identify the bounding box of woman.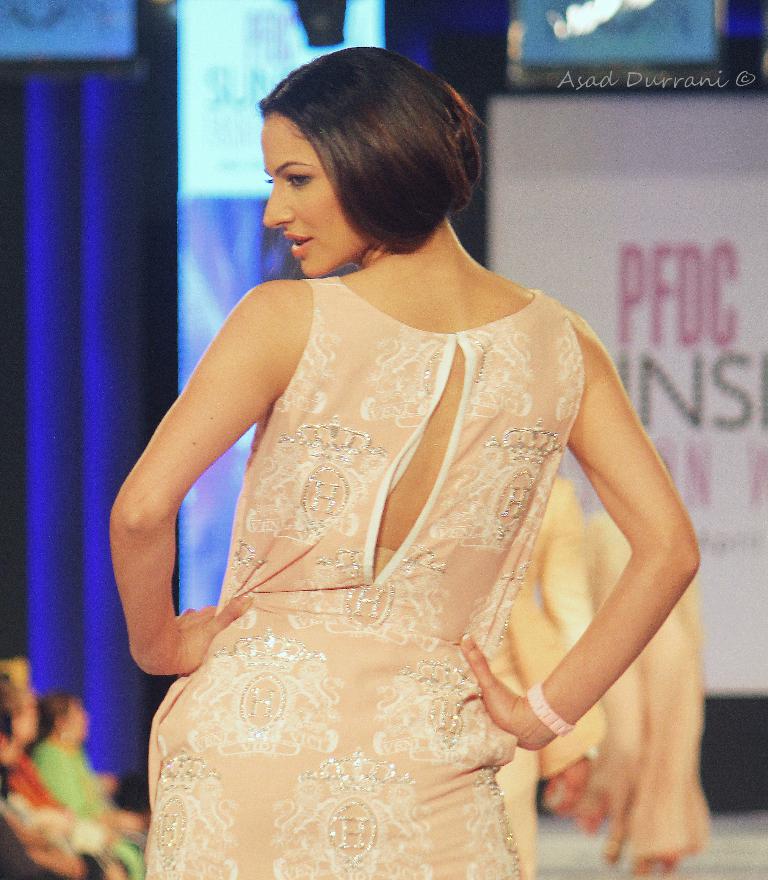
{"left": 107, "top": 41, "right": 700, "bottom": 879}.
